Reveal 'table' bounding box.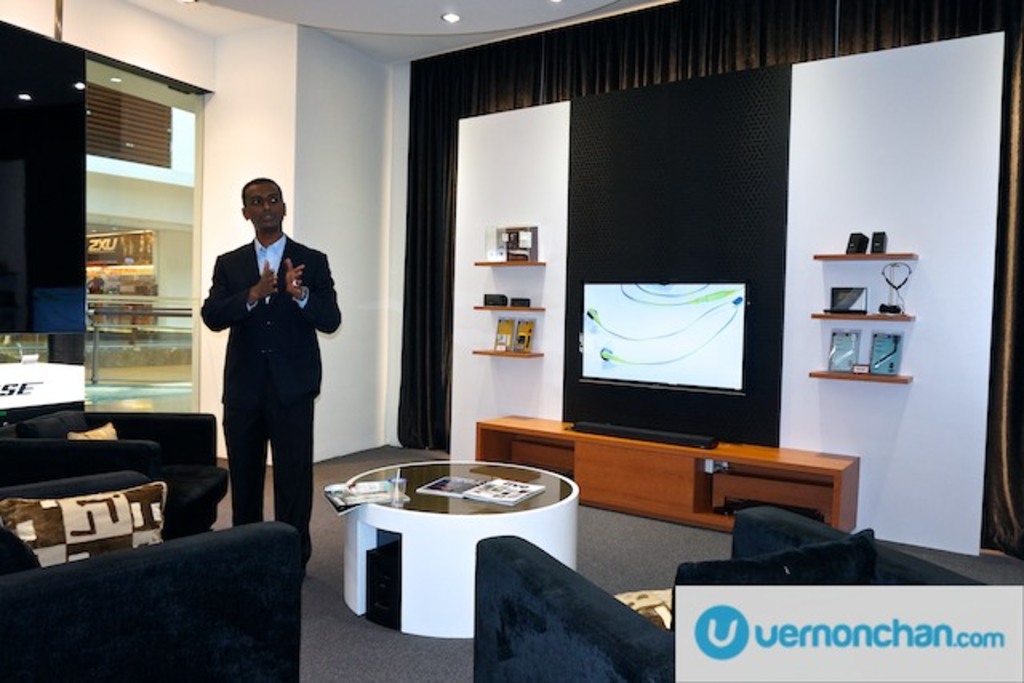
Revealed: 339,459,582,641.
